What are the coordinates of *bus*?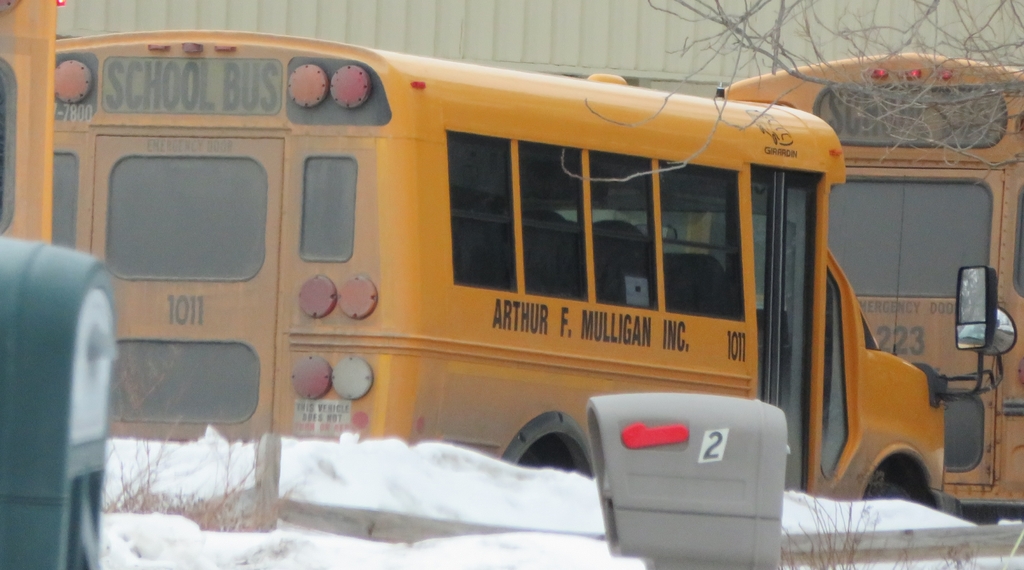
(710,49,1023,505).
